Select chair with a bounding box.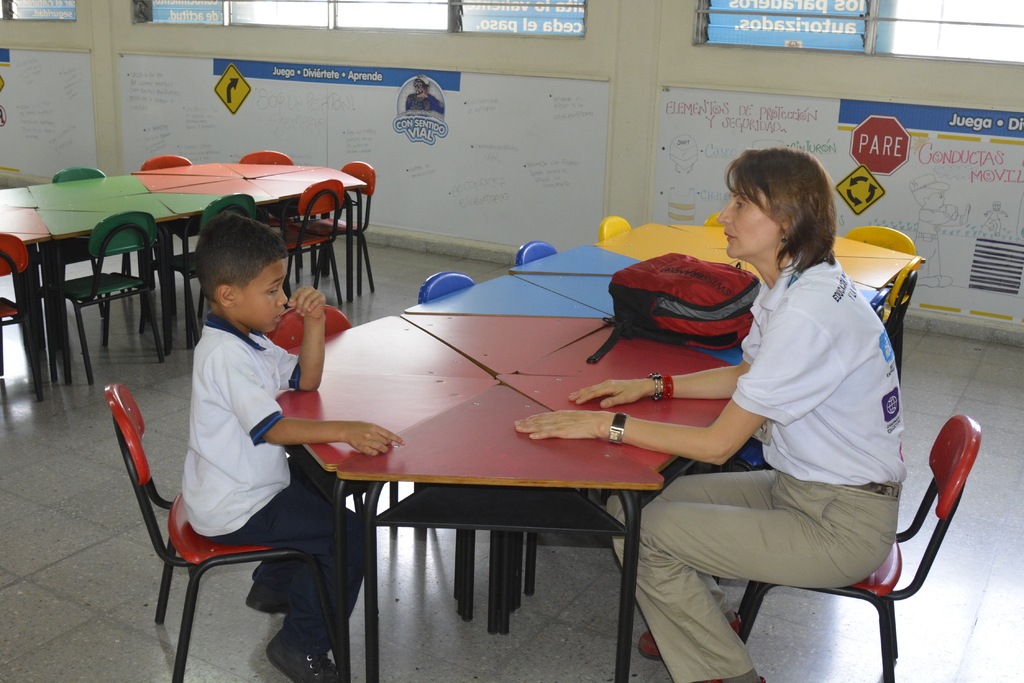
rect(603, 216, 629, 243).
